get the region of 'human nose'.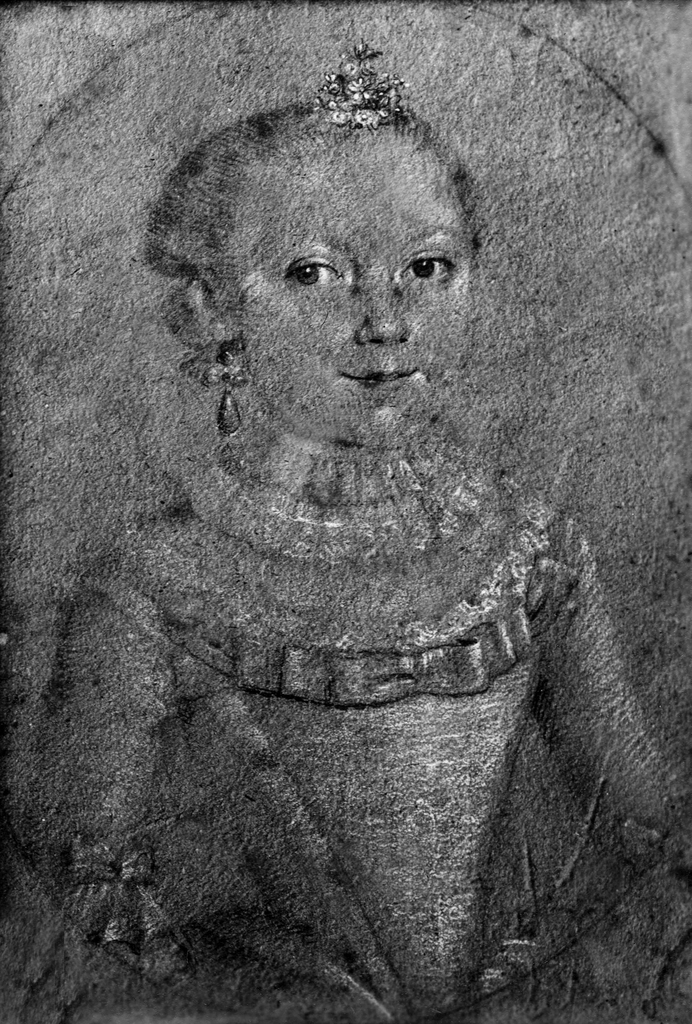
{"left": 355, "top": 274, "right": 411, "bottom": 349}.
